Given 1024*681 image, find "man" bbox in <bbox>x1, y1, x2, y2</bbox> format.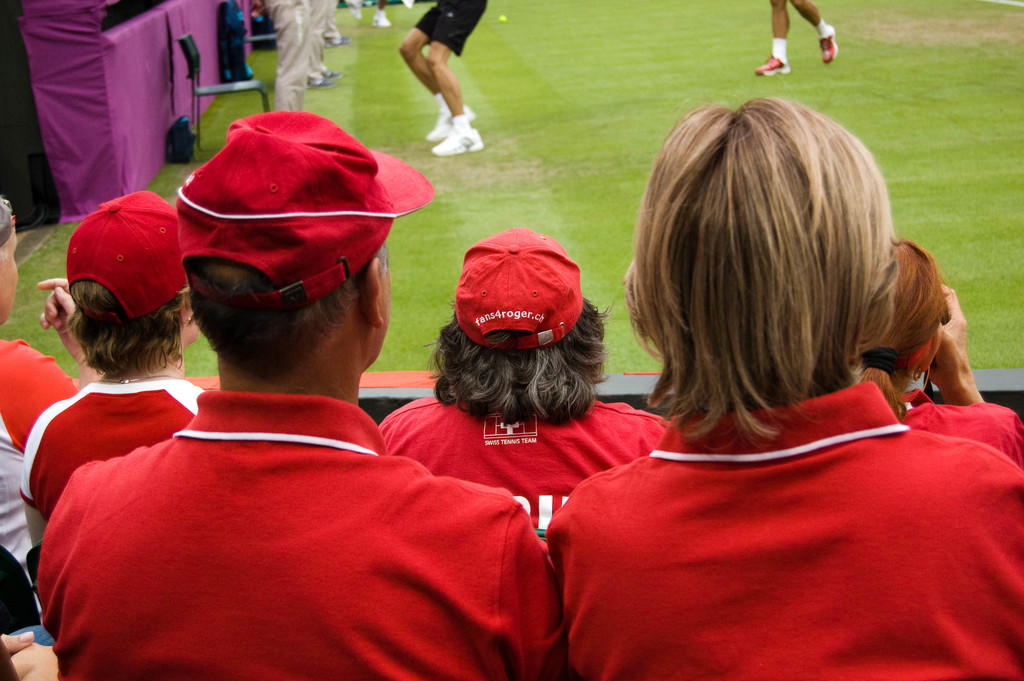
<bbox>36, 109, 564, 680</bbox>.
